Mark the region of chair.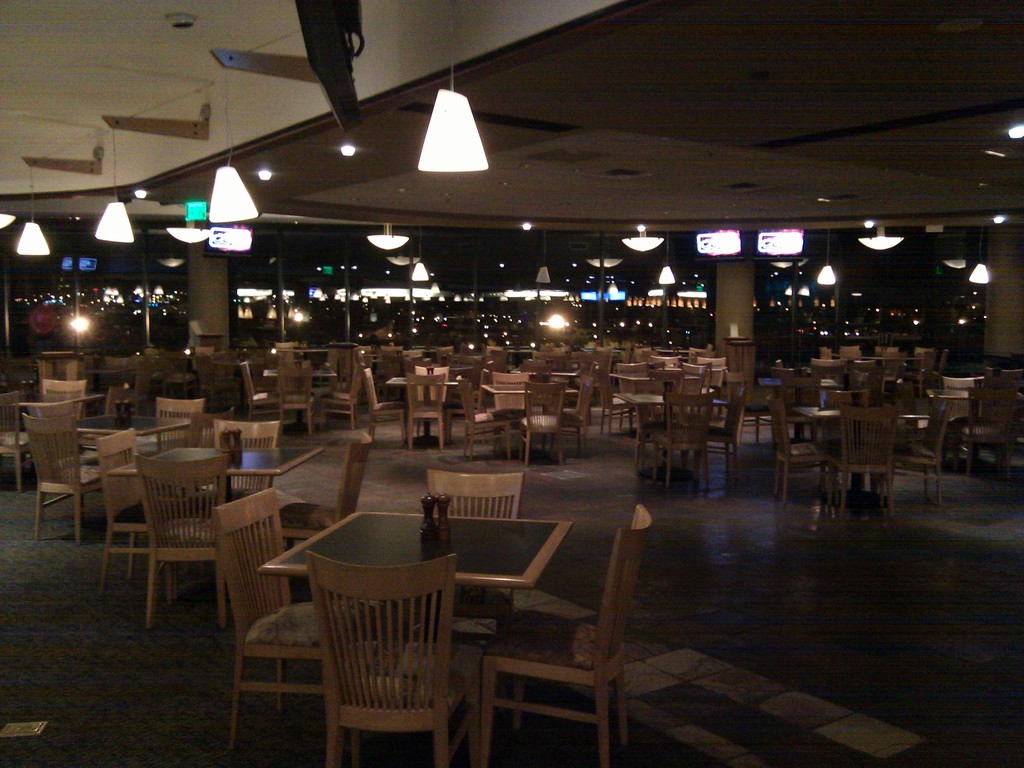
Region: (x1=359, y1=365, x2=416, y2=441).
